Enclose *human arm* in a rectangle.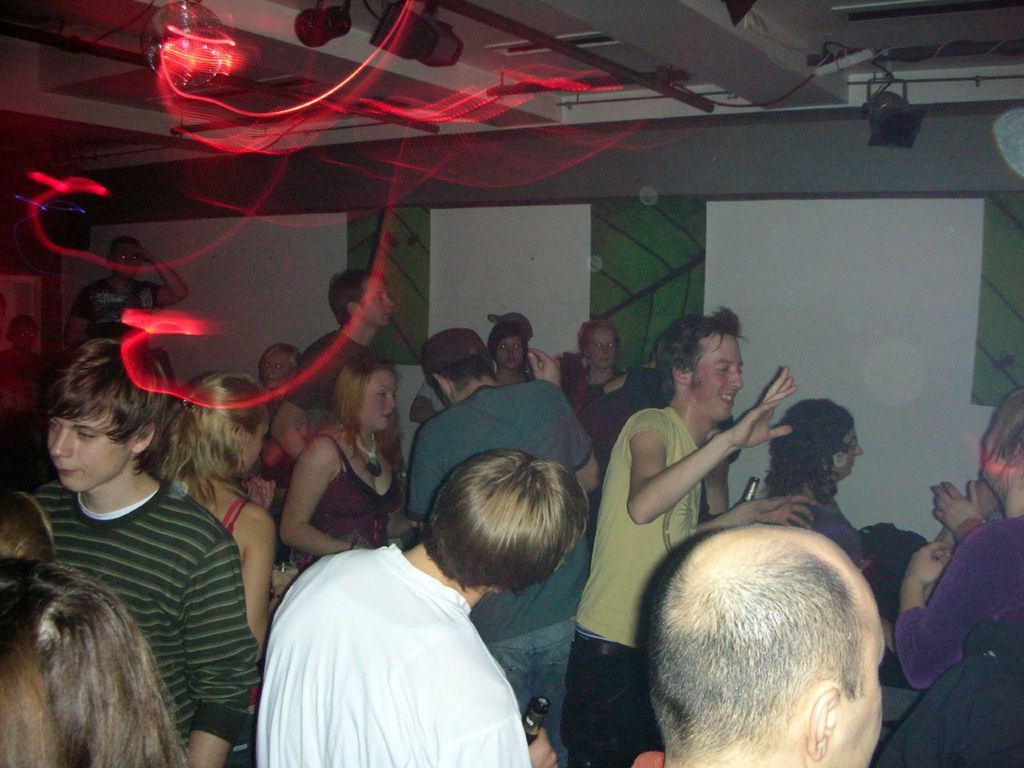
crop(626, 366, 799, 524).
